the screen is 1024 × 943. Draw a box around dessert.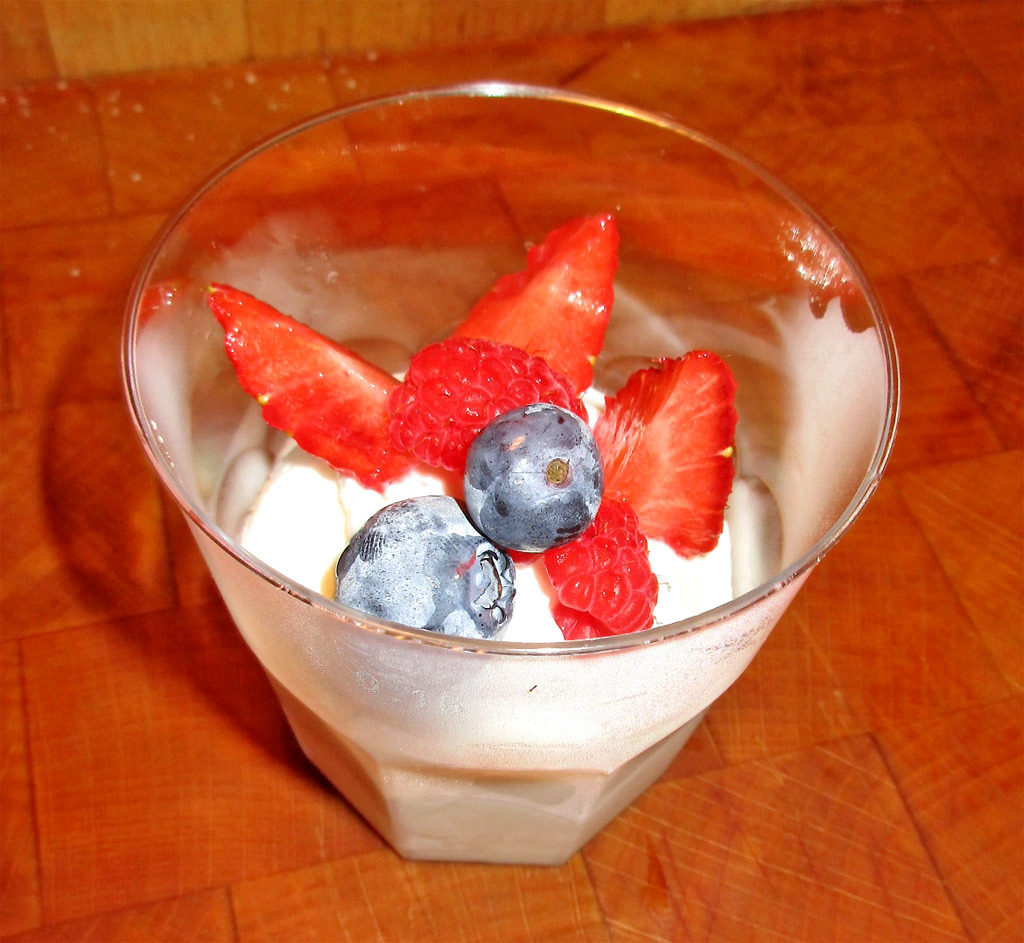
x1=198 y1=211 x2=755 y2=871.
